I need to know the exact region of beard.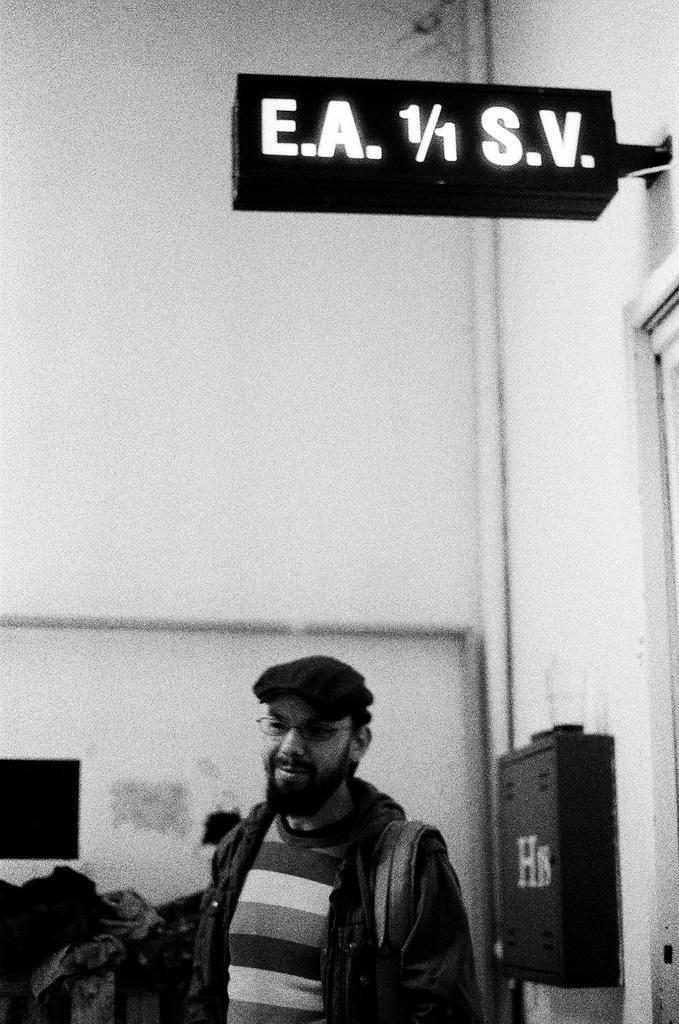
Region: locate(261, 743, 354, 822).
